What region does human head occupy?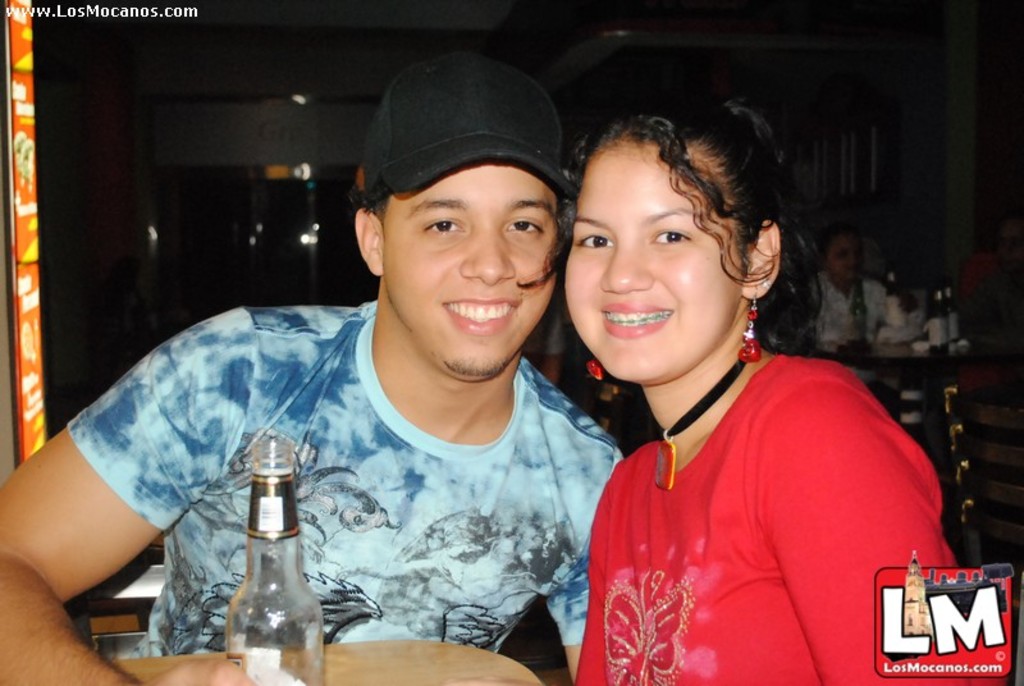
Rect(358, 58, 558, 378).
